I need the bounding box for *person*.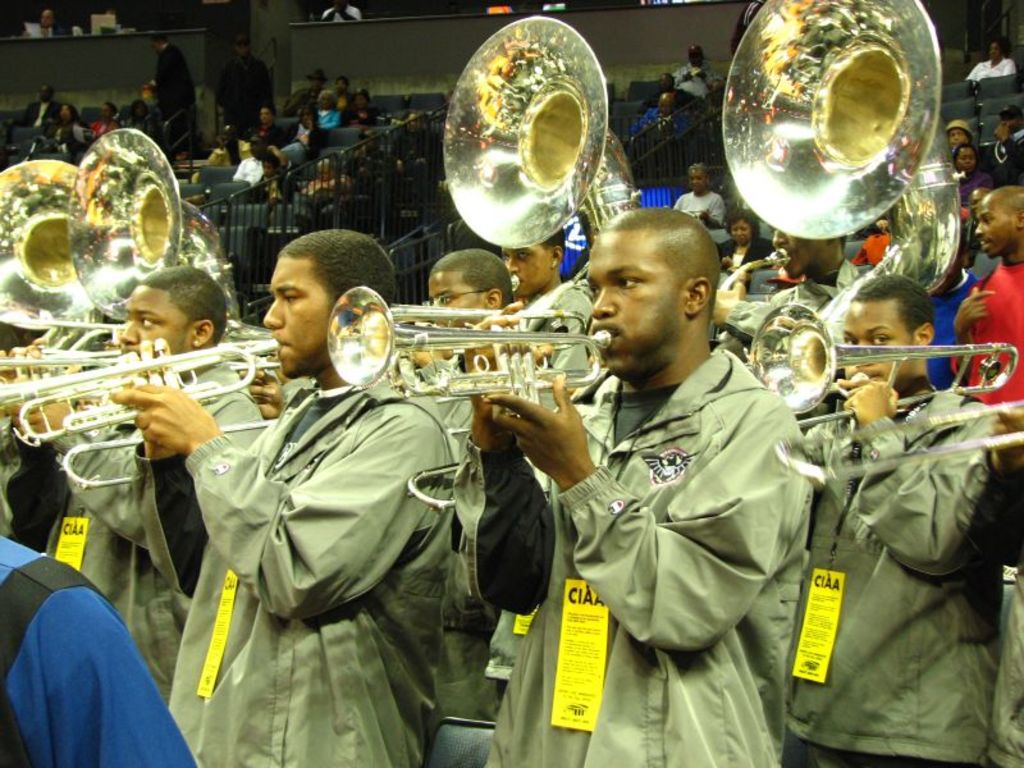
Here it is: [676,154,731,242].
